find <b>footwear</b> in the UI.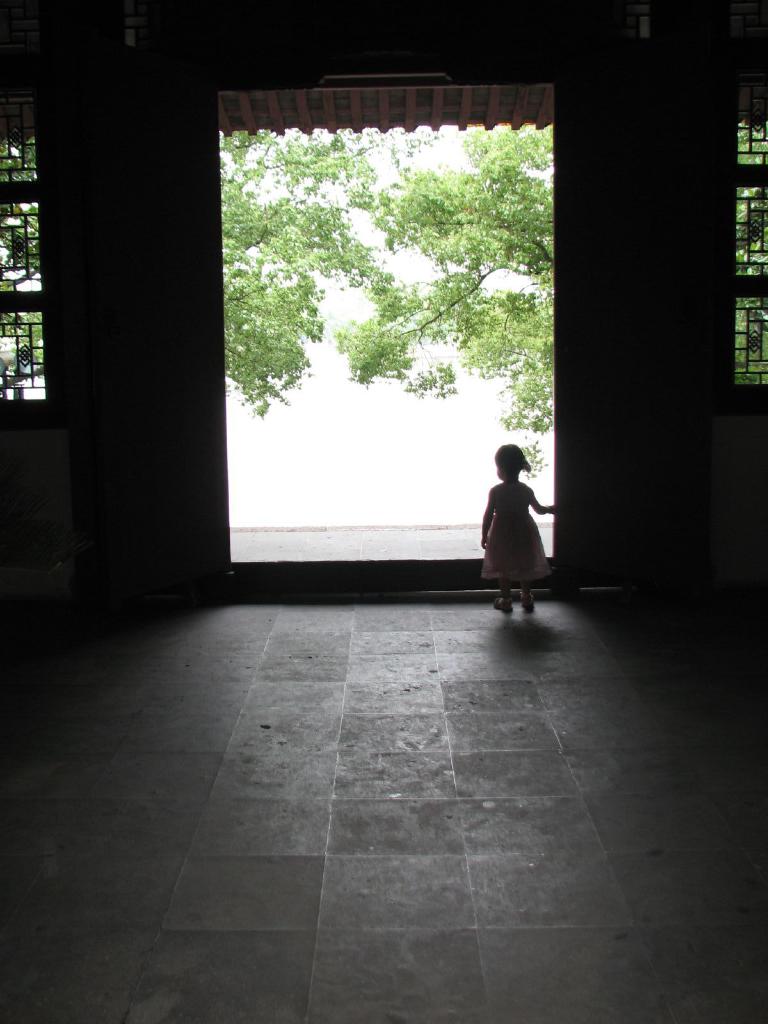
UI element at BBox(522, 594, 534, 610).
